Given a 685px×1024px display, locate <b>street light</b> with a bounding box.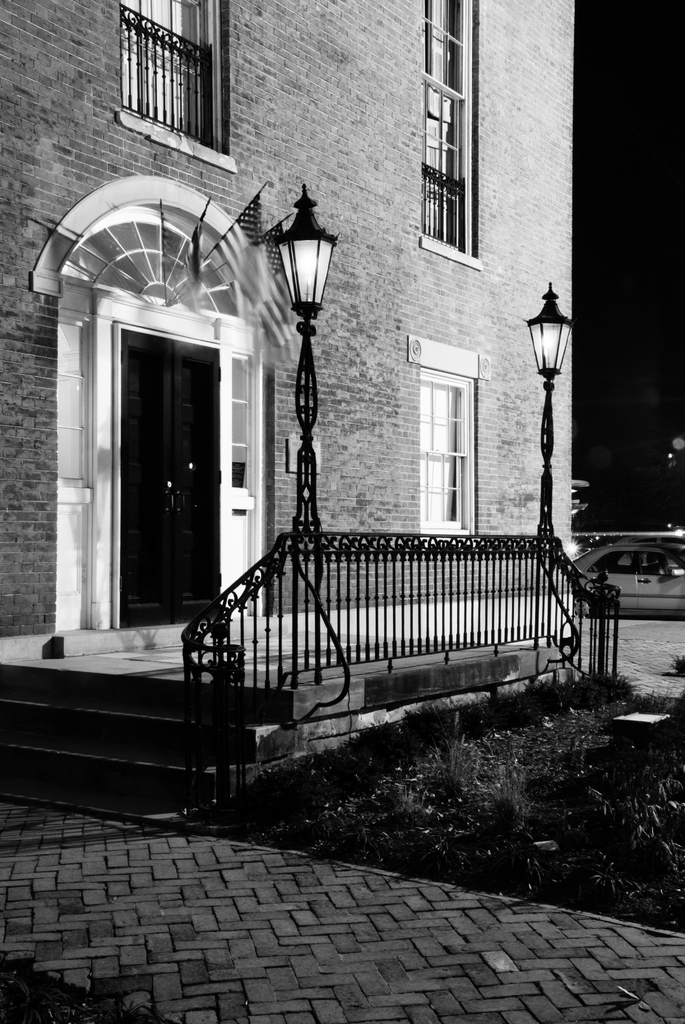
Located: {"x1": 271, "y1": 183, "x2": 346, "y2": 687}.
